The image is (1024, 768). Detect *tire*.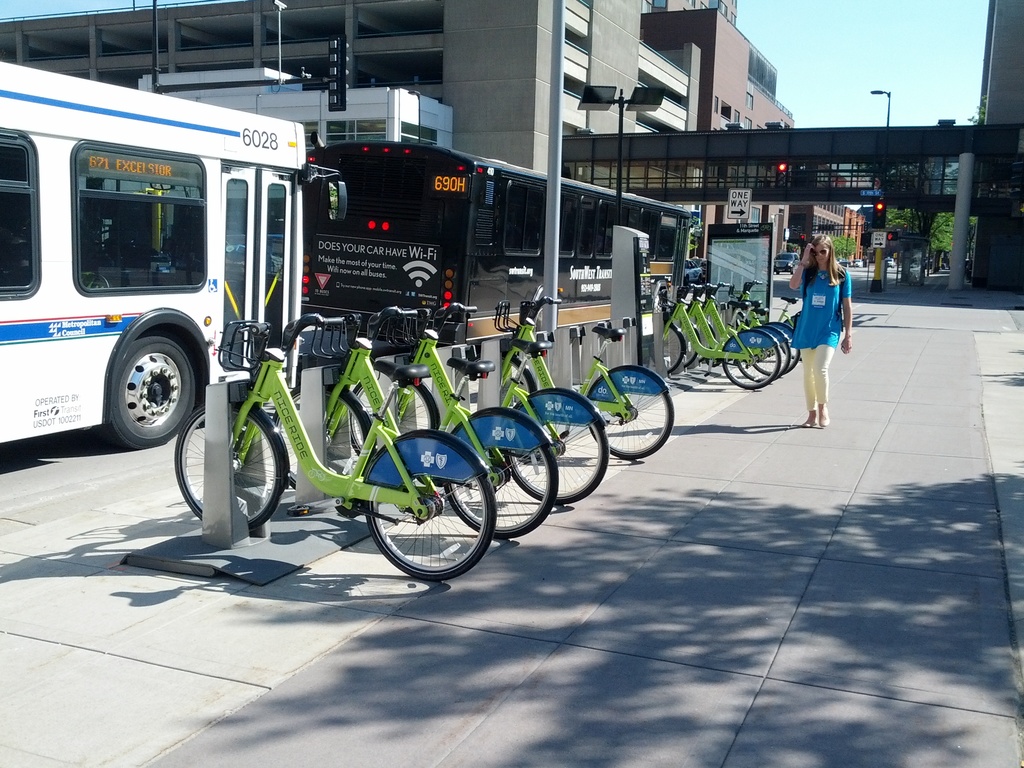
Detection: 443/443/558/536.
